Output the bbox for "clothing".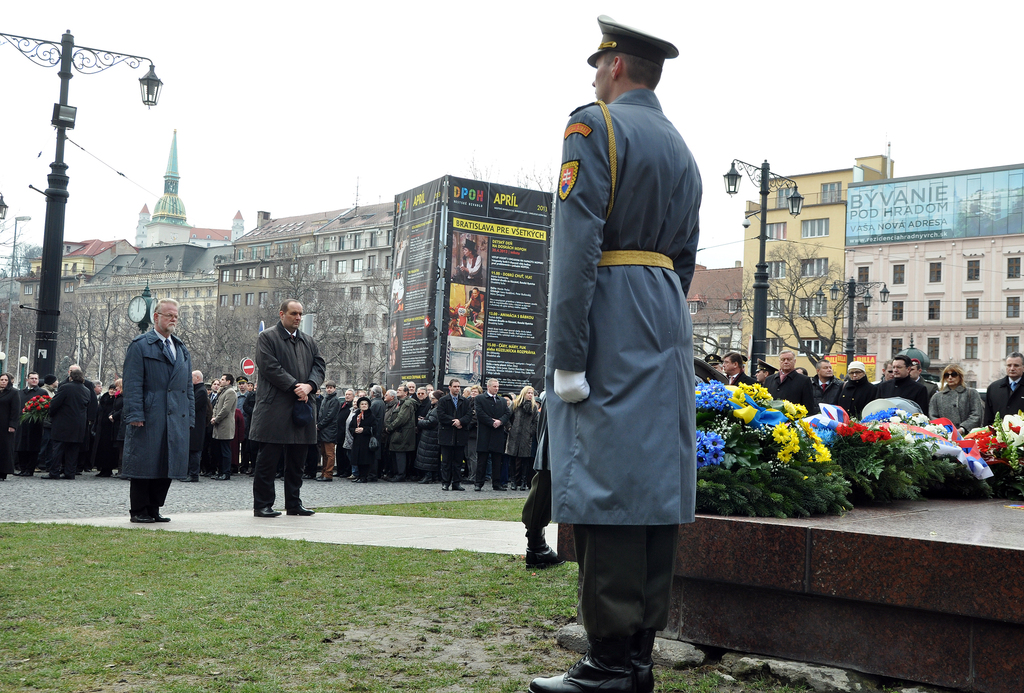
rect(811, 373, 845, 414).
